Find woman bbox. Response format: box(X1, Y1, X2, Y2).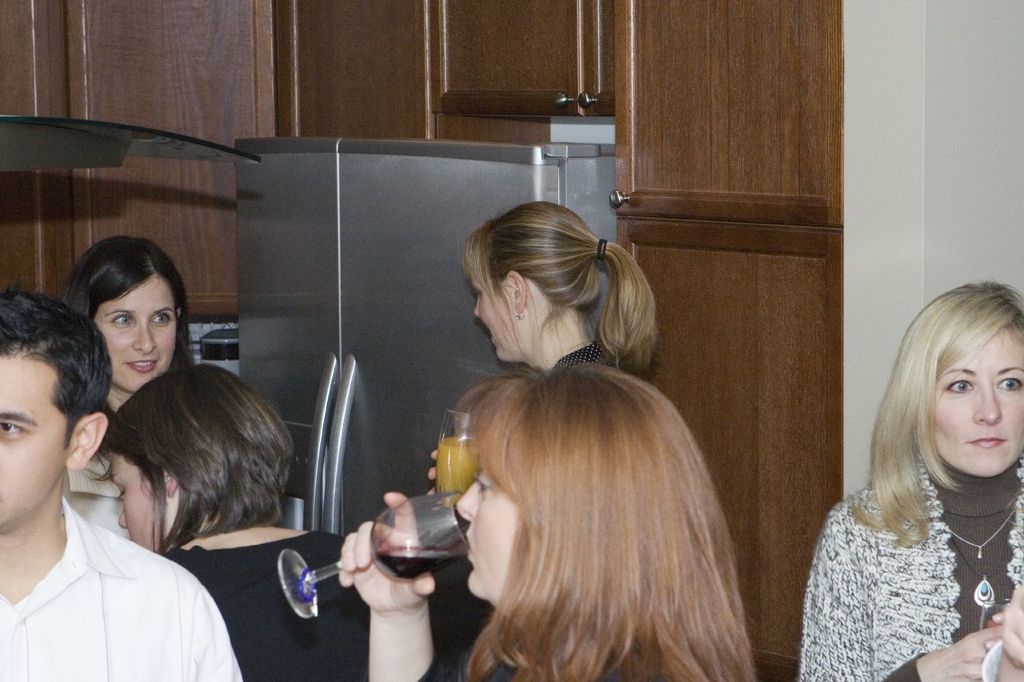
box(338, 363, 762, 681).
